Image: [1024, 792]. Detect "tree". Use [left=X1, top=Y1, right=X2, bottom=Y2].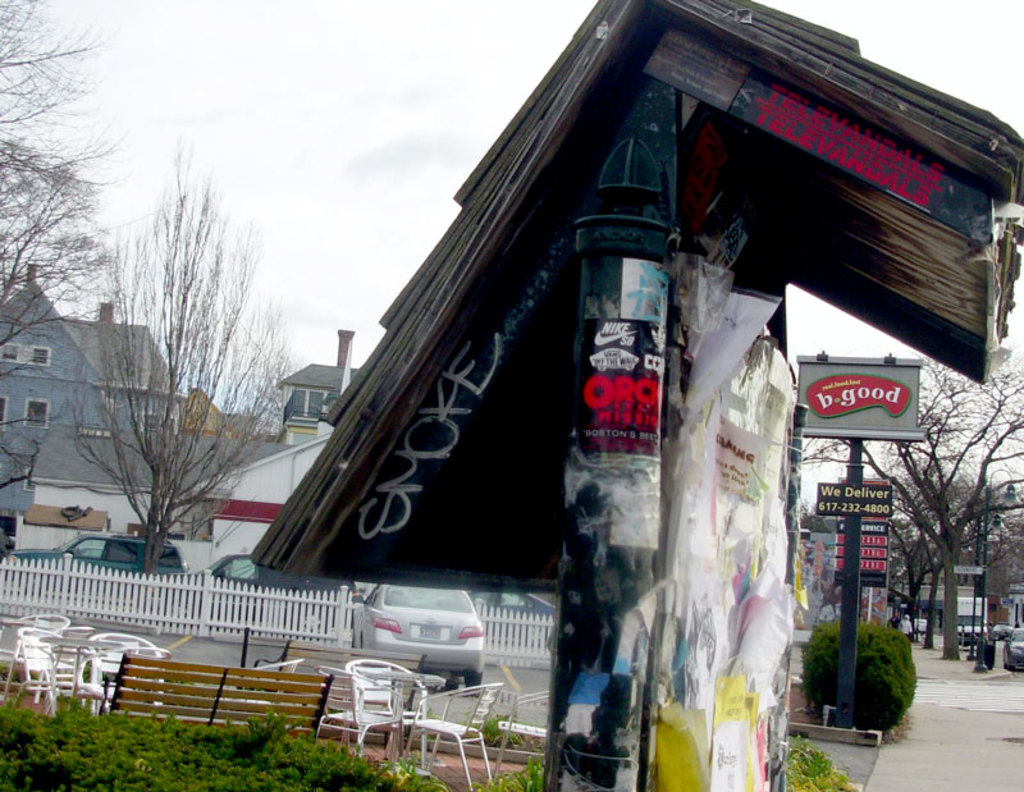
[left=0, top=0, right=140, bottom=494].
